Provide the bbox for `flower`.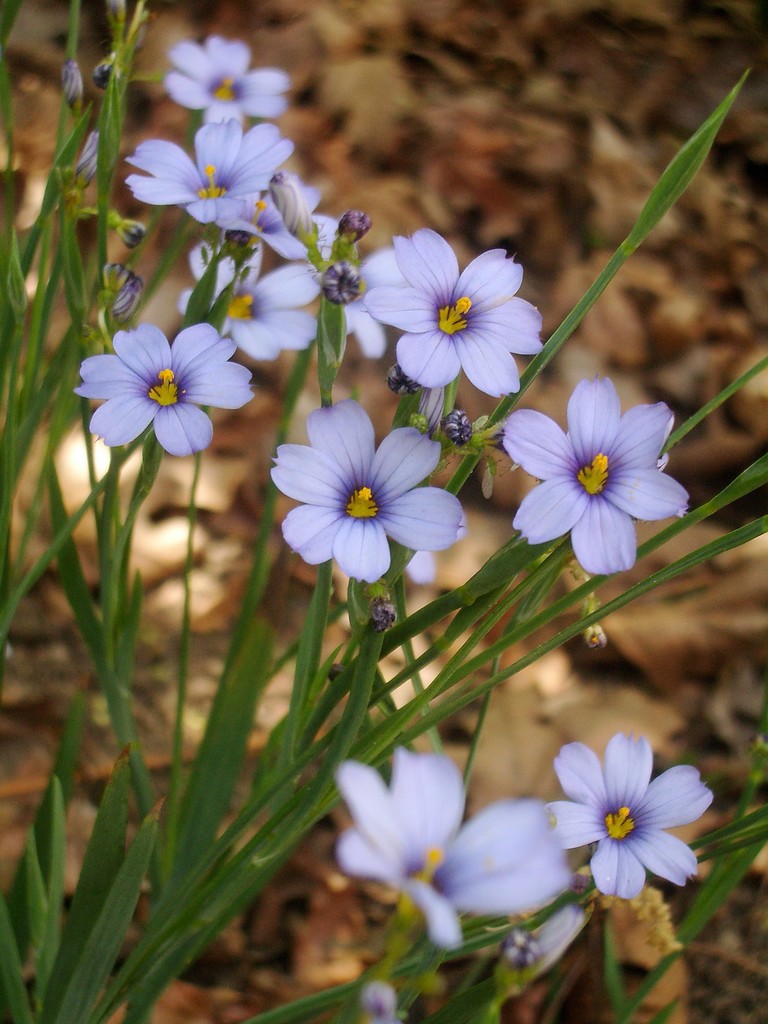
495 376 689 579.
